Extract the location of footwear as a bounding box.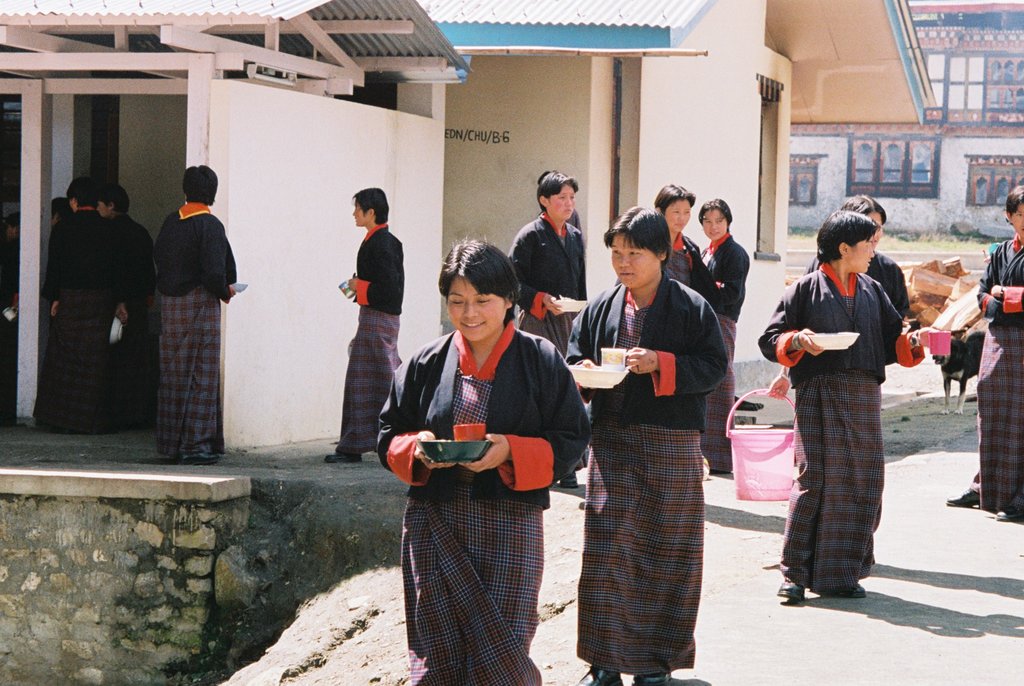
[x1=778, y1=582, x2=806, y2=604].
